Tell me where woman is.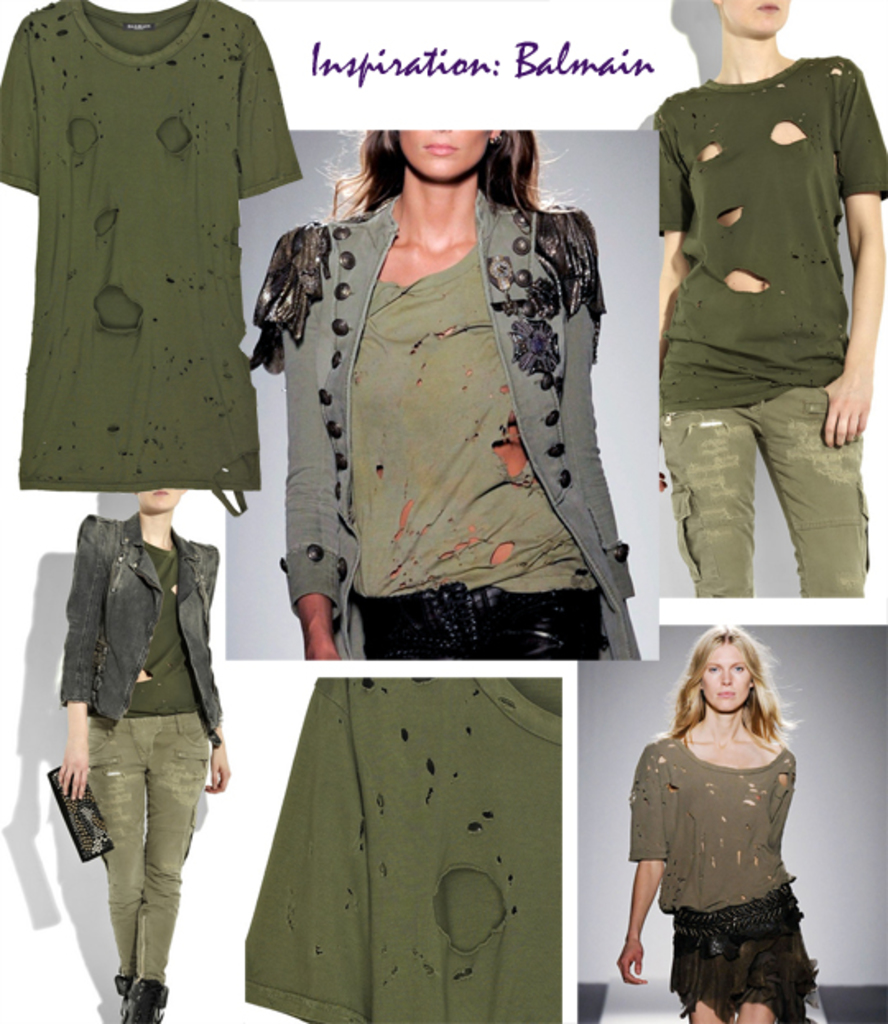
woman is at 56 488 224 1022.
